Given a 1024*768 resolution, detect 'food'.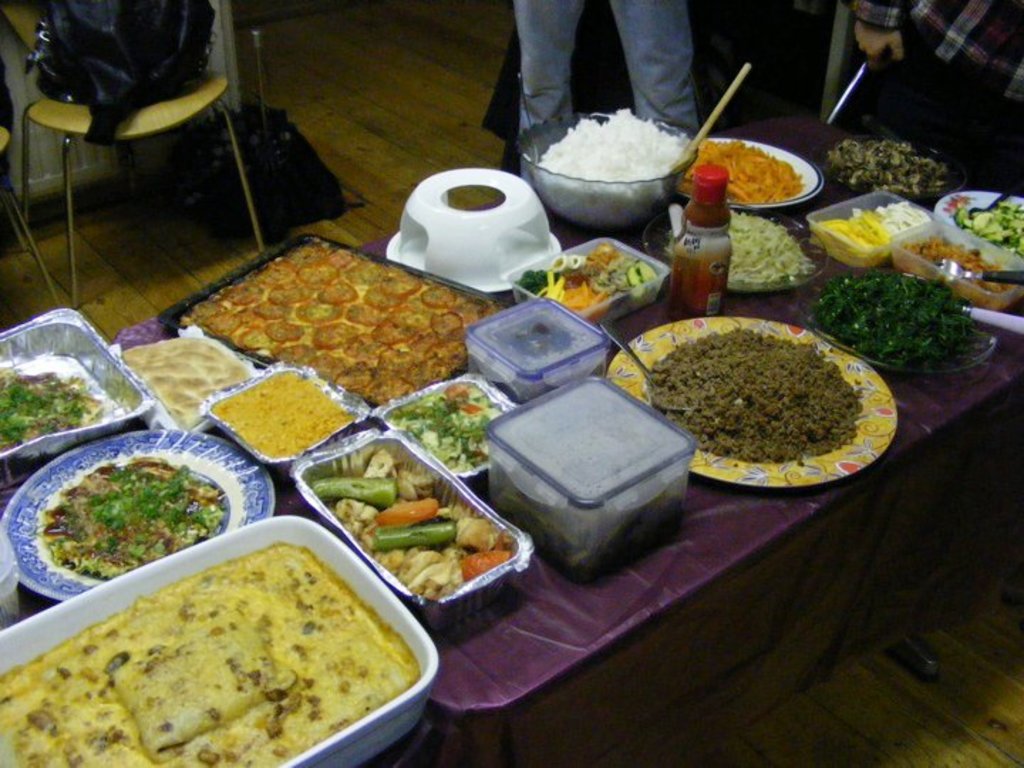
region(0, 358, 104, 449).
